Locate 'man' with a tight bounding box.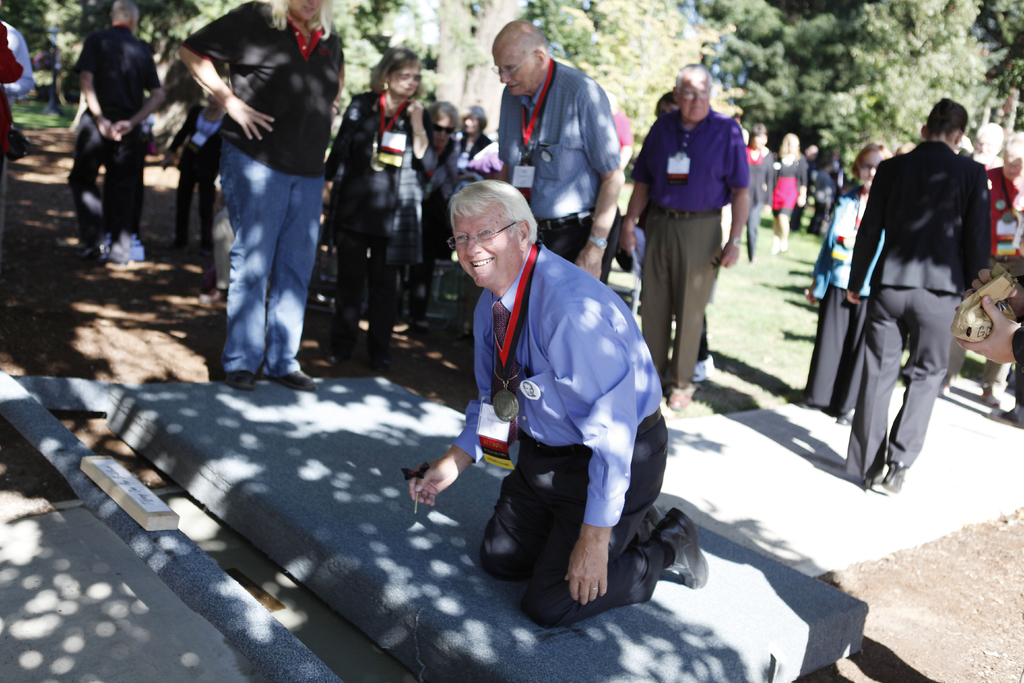
x1=434, y1=144, x2=673, y2=638.
